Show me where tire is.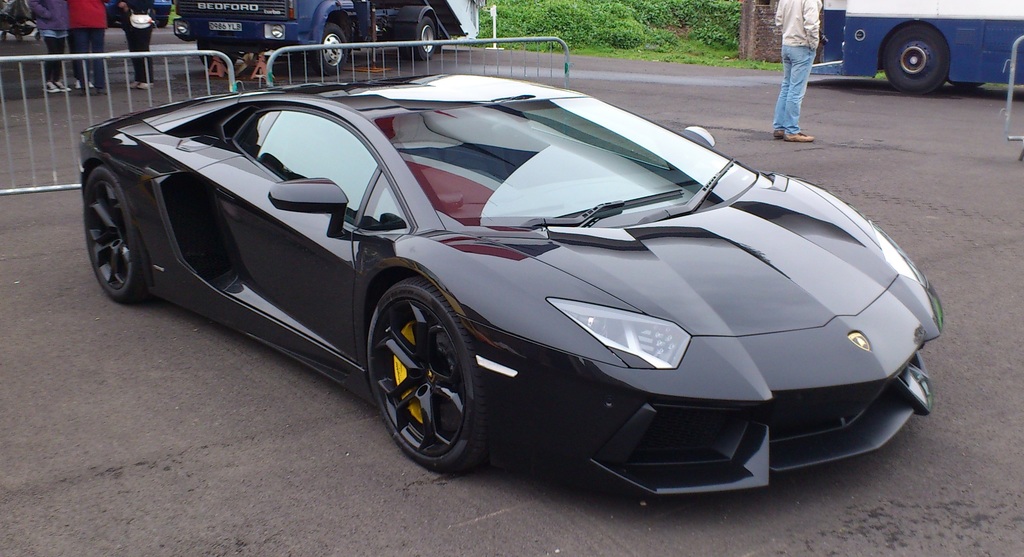
tire is at {"x1": 364, "y1": 273, "x2": 493, "y2": 472}.
